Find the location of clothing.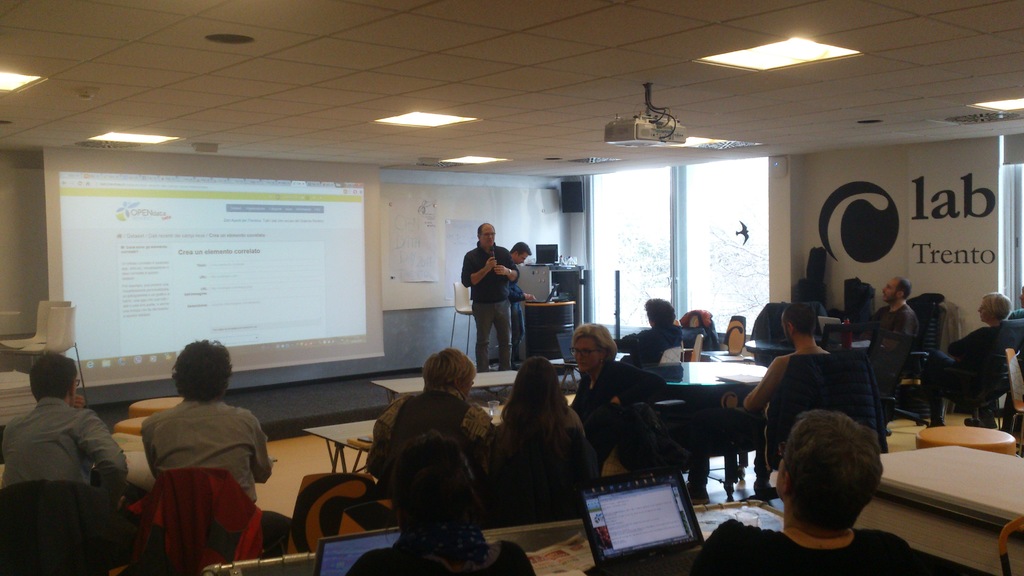
Location: 458 242 525 380.
